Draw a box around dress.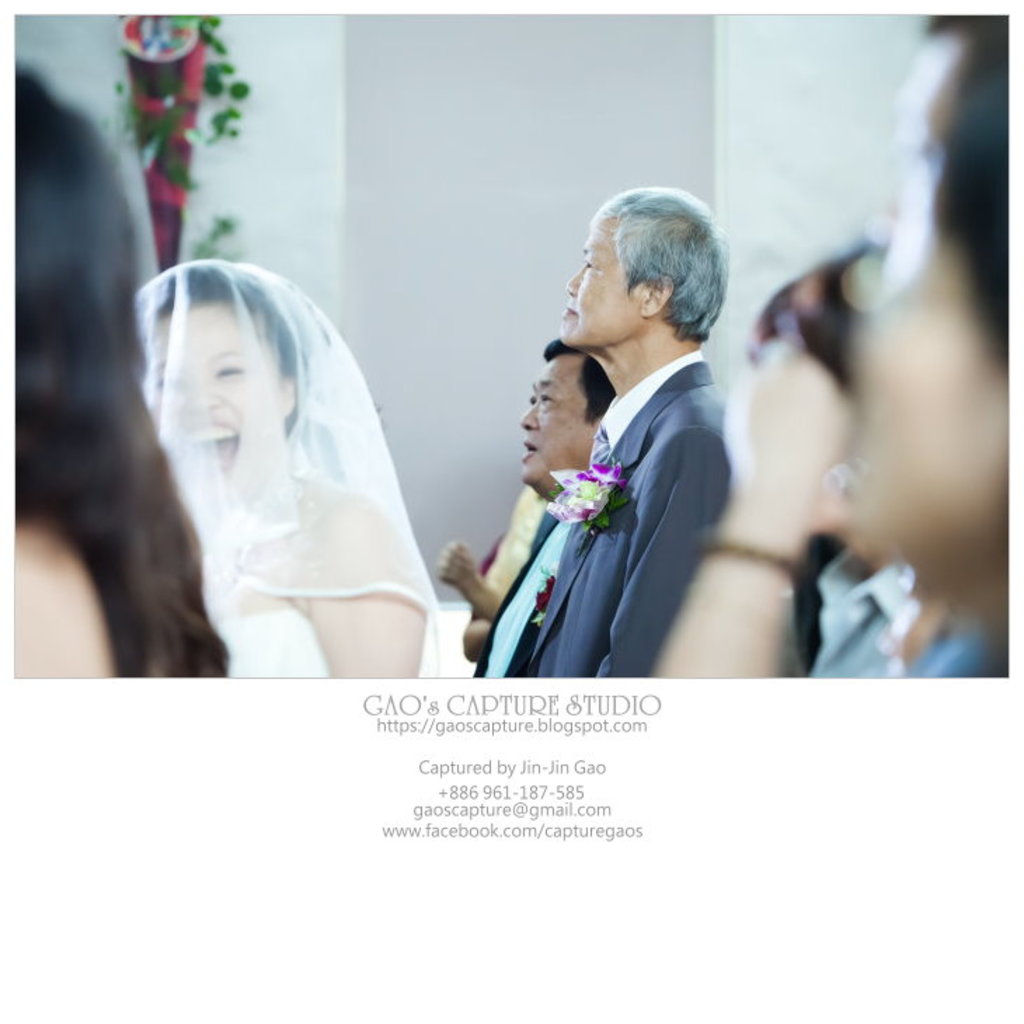
<region>133, 260, 431, 680</region>.
